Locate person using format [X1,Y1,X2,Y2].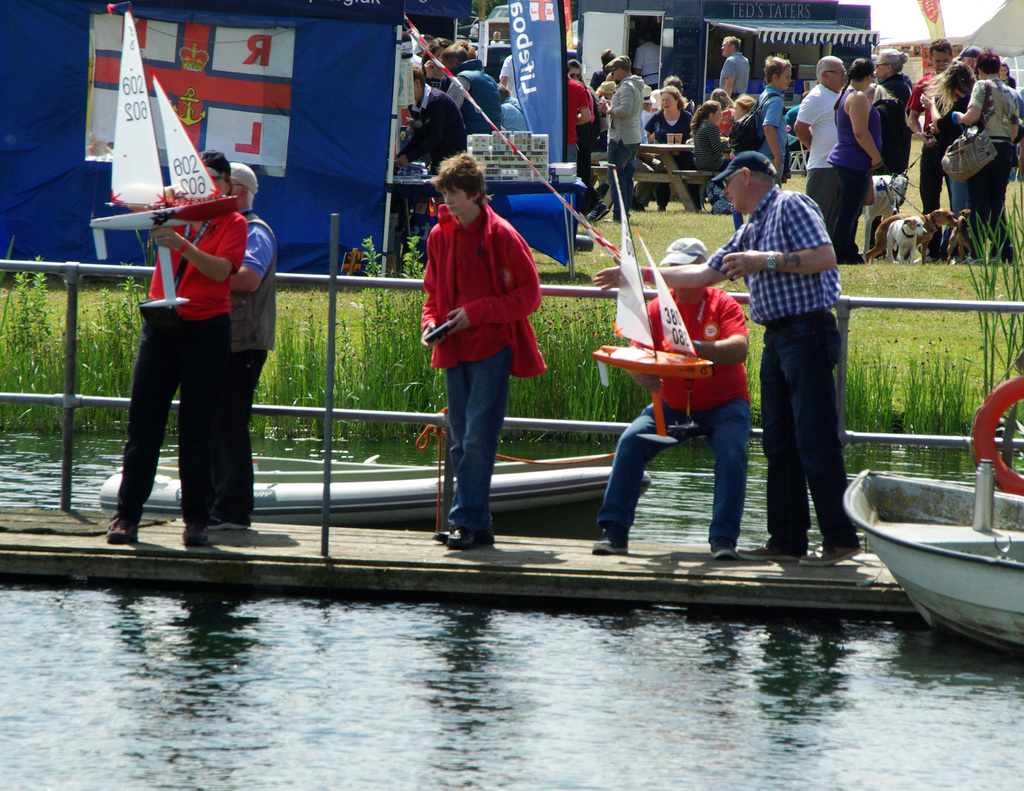
[561,60,596,125].
